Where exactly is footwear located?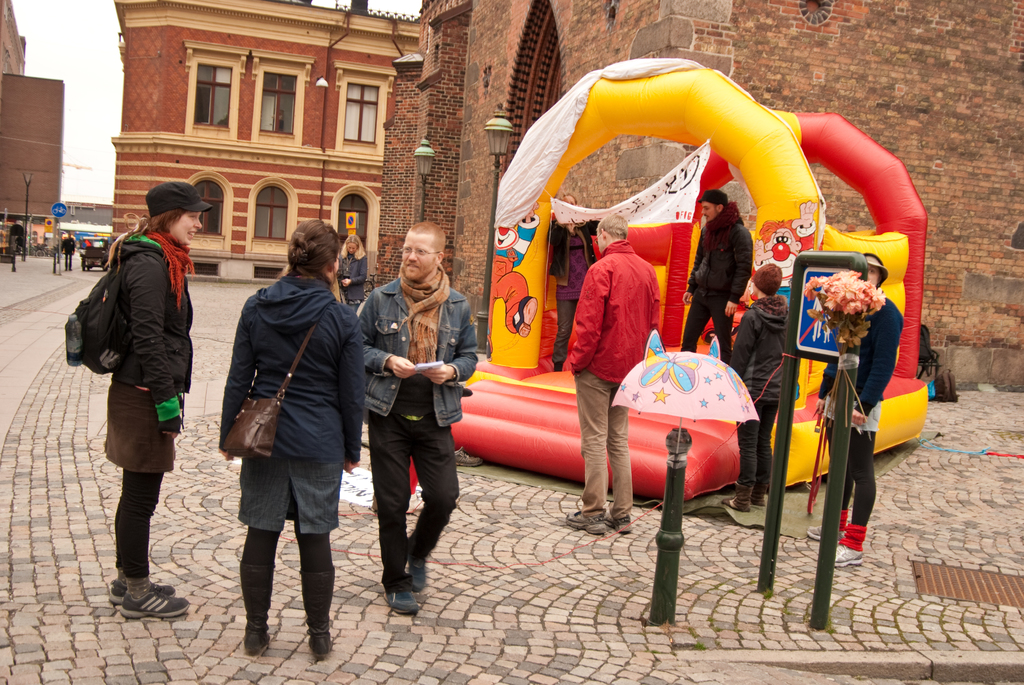
Its bounding box is box(239, 559, 277, 656).
